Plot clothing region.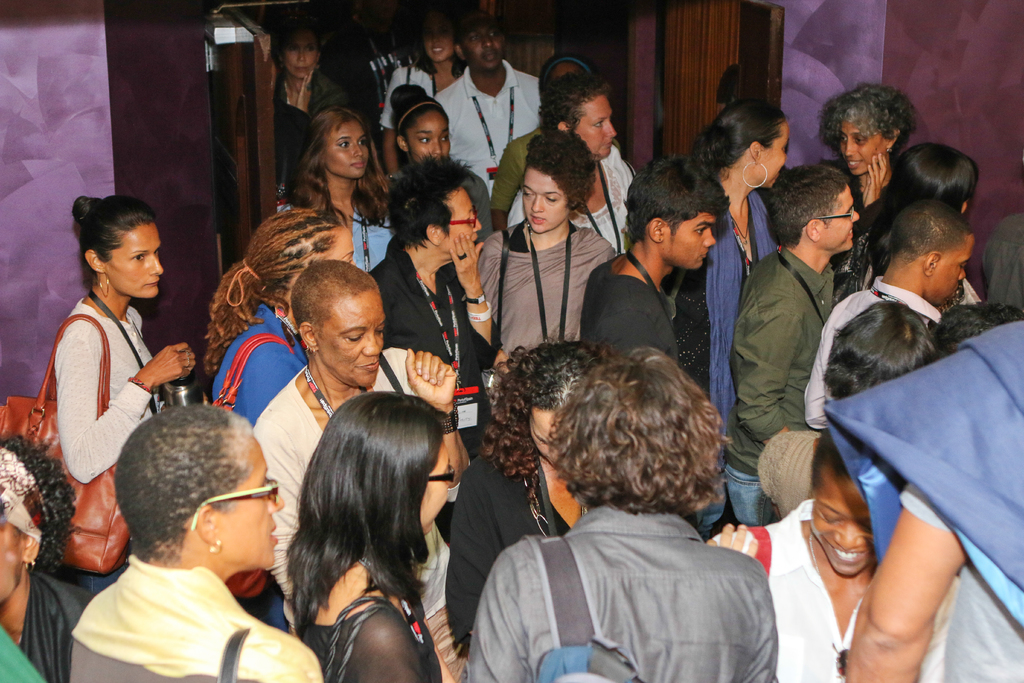
Plotted at x1=700 y1=193 x2=779 y2=443.
